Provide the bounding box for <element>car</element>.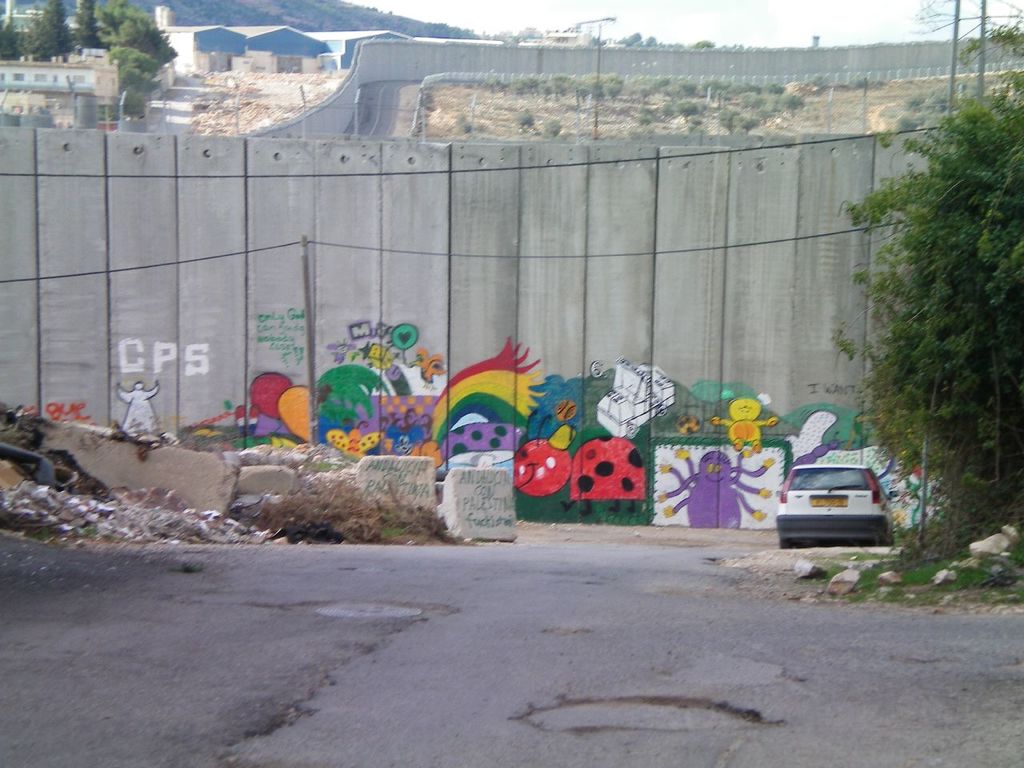
bbox=[779, 462, 895, 550].
